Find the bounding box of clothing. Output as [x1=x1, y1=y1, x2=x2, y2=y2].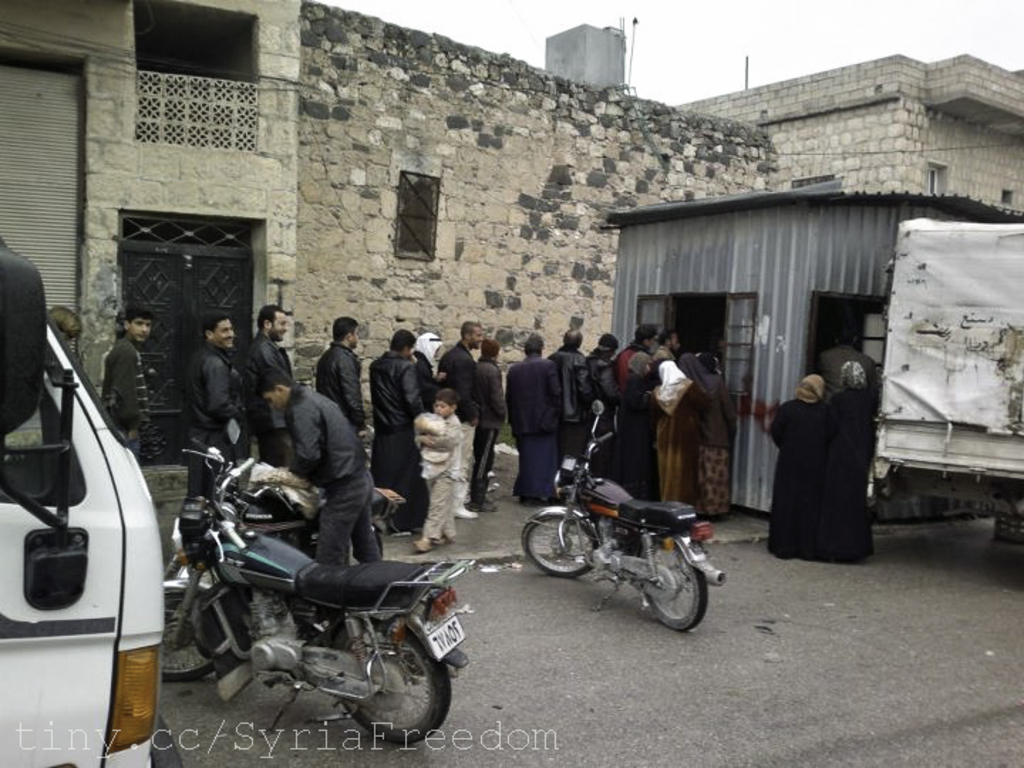
[x1=368, y1=348, x2=420, y2=432].
